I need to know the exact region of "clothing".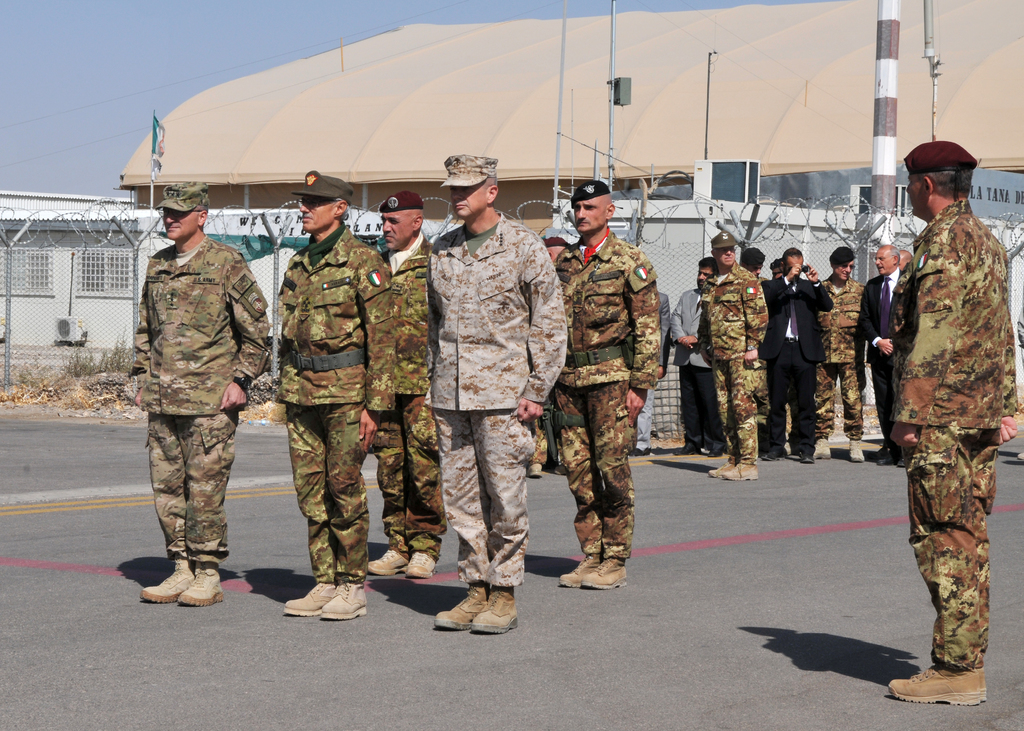
Region: left=813, top=276, right=868, bottom=440.
